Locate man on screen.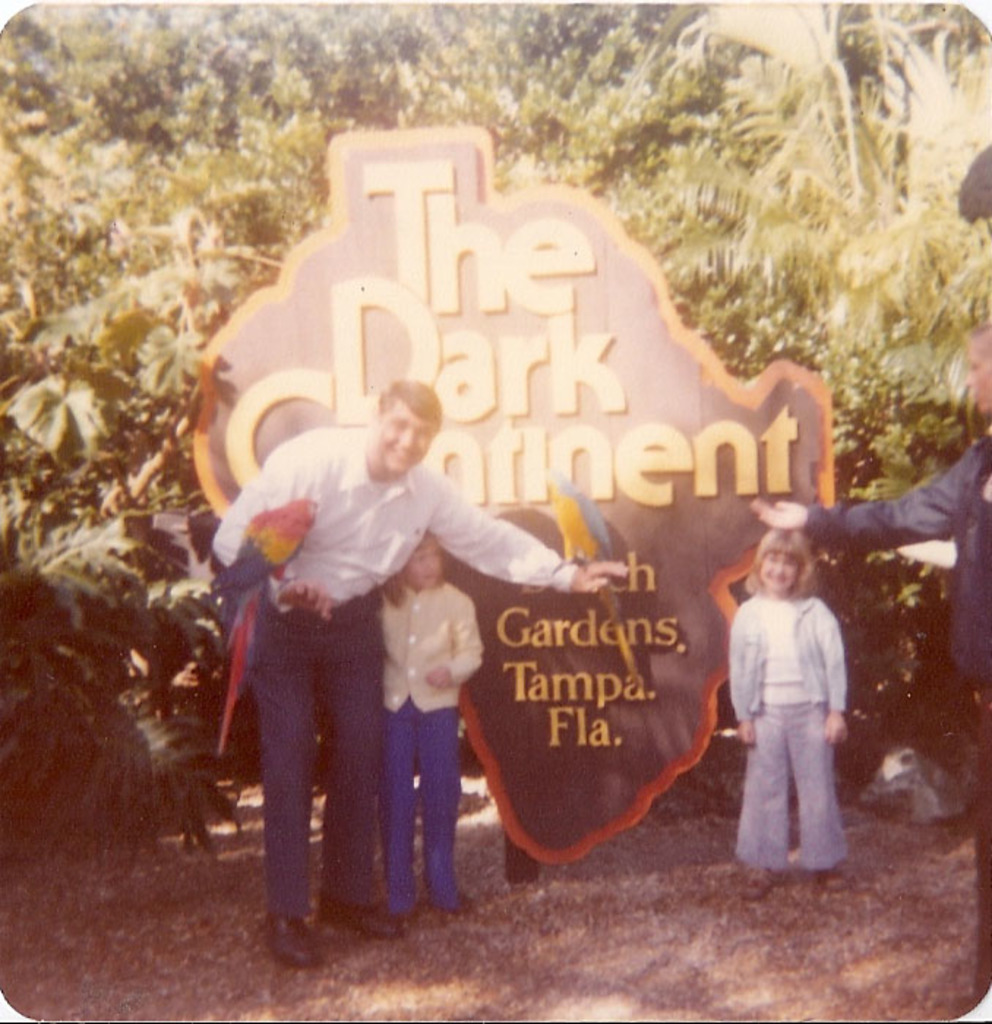
On screen at bbox=(209, 372, 628, 963).
